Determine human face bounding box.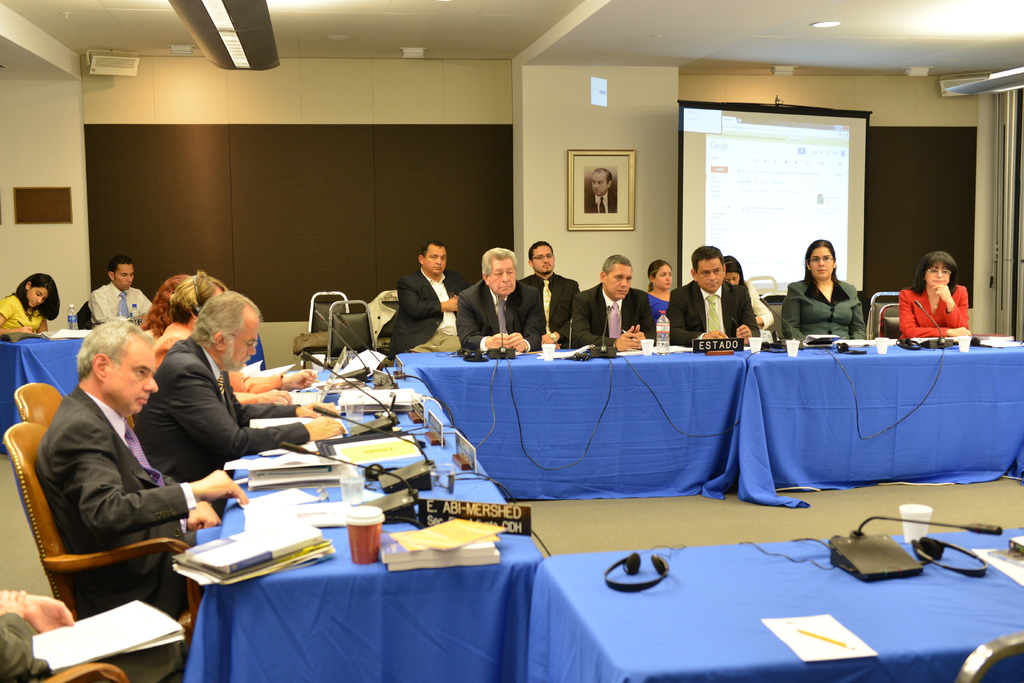
Determined: [696, 259, 723, 293].
